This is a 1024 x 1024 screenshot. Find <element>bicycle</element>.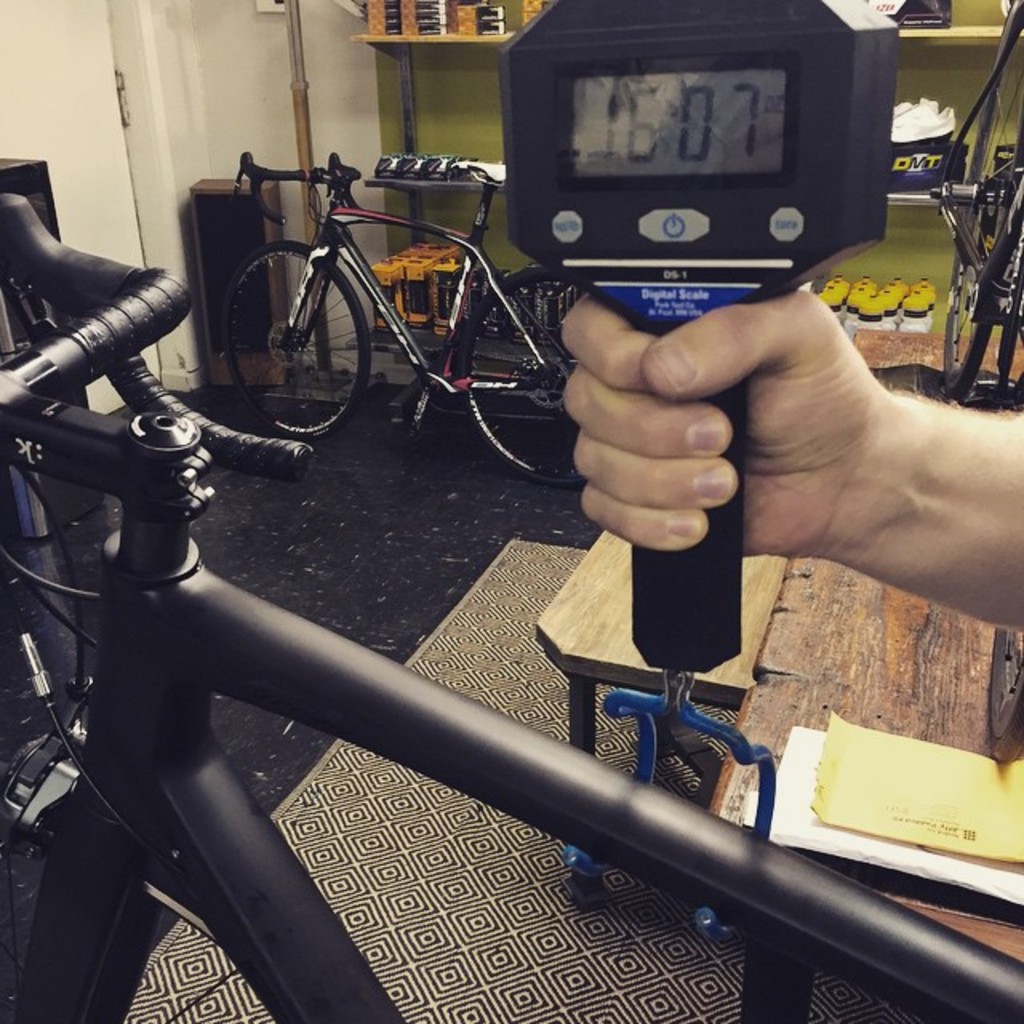
Bounding box: <box>0,189,1022,1022</box>.
